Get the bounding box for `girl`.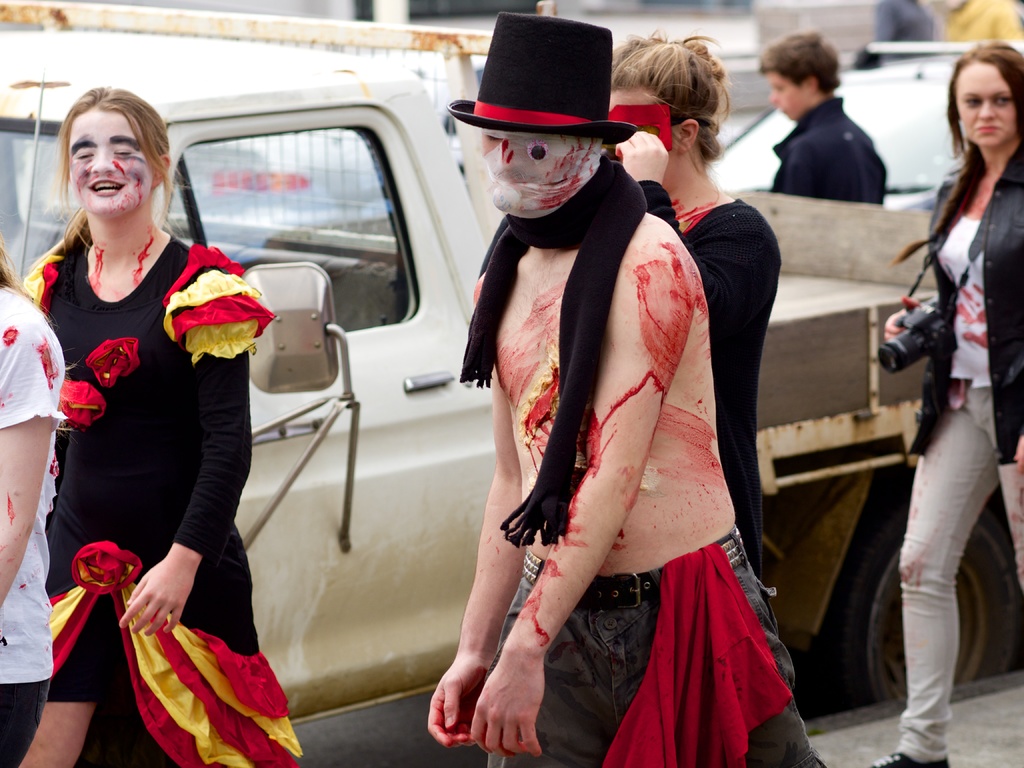
868 41 1023 767.
